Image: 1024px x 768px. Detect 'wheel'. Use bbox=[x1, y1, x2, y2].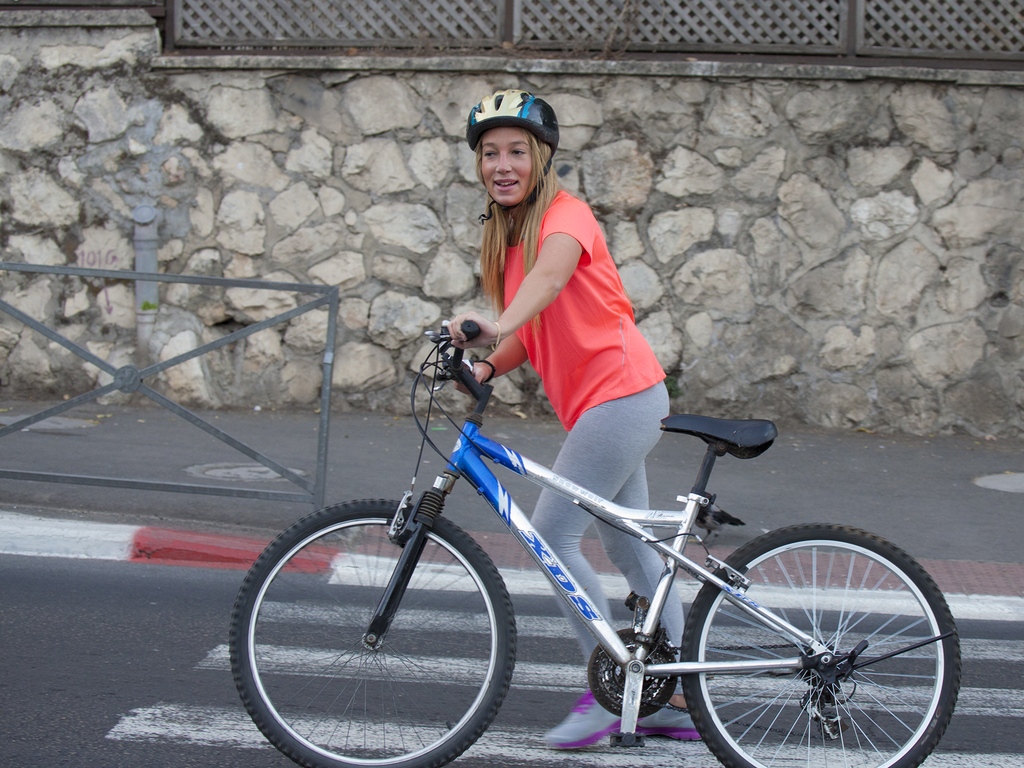
bbox=[223, 495, 521, 767].
